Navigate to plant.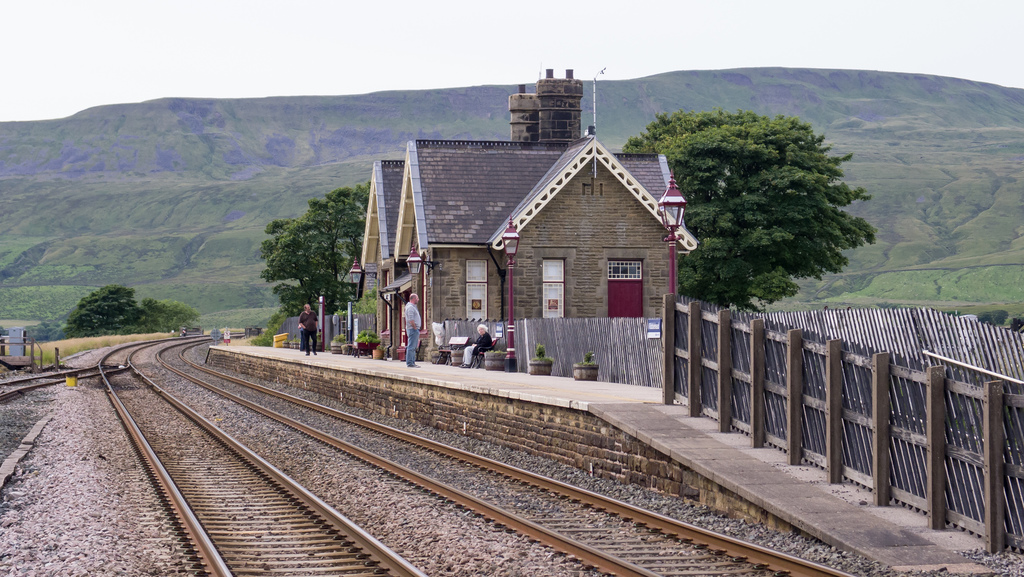
Navigation target: left=358, top=329, right=376, bottom=346.
